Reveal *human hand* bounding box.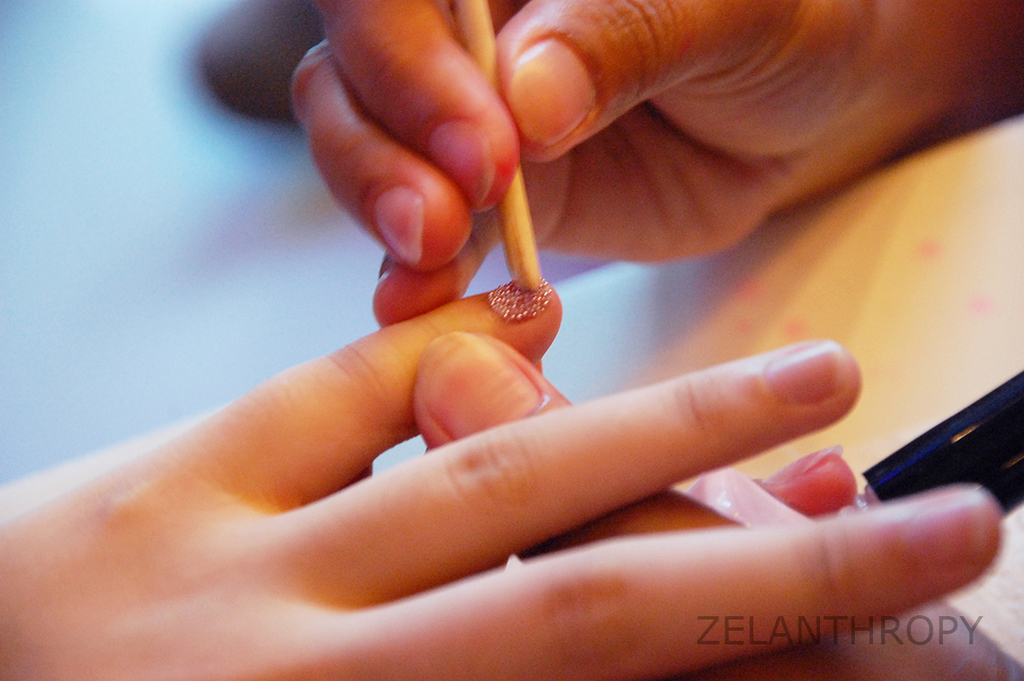
Revealed: bbox(404, 327, 1023, 680).
